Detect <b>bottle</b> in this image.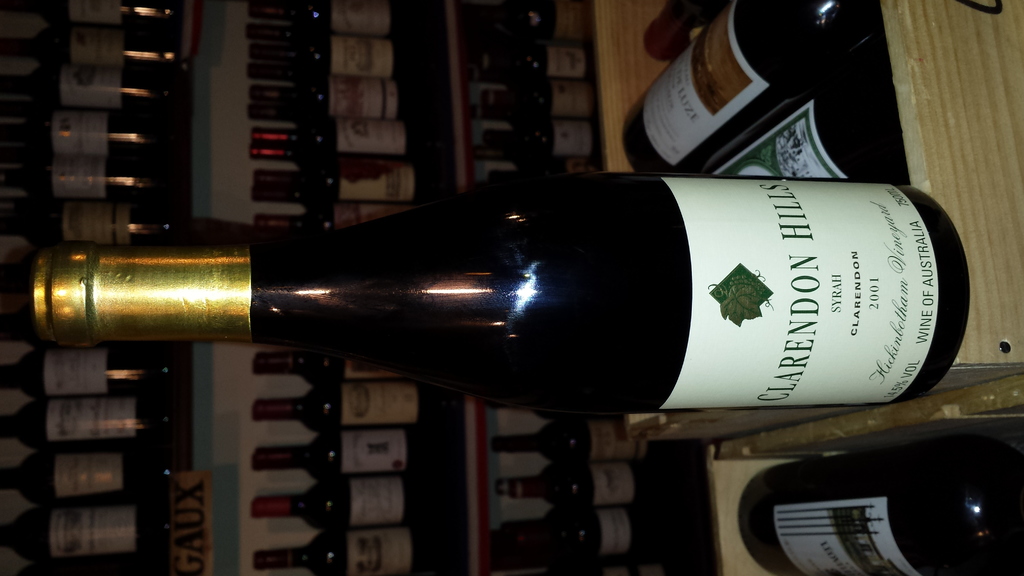
Detection: rect(250, 351, 398, 384).
